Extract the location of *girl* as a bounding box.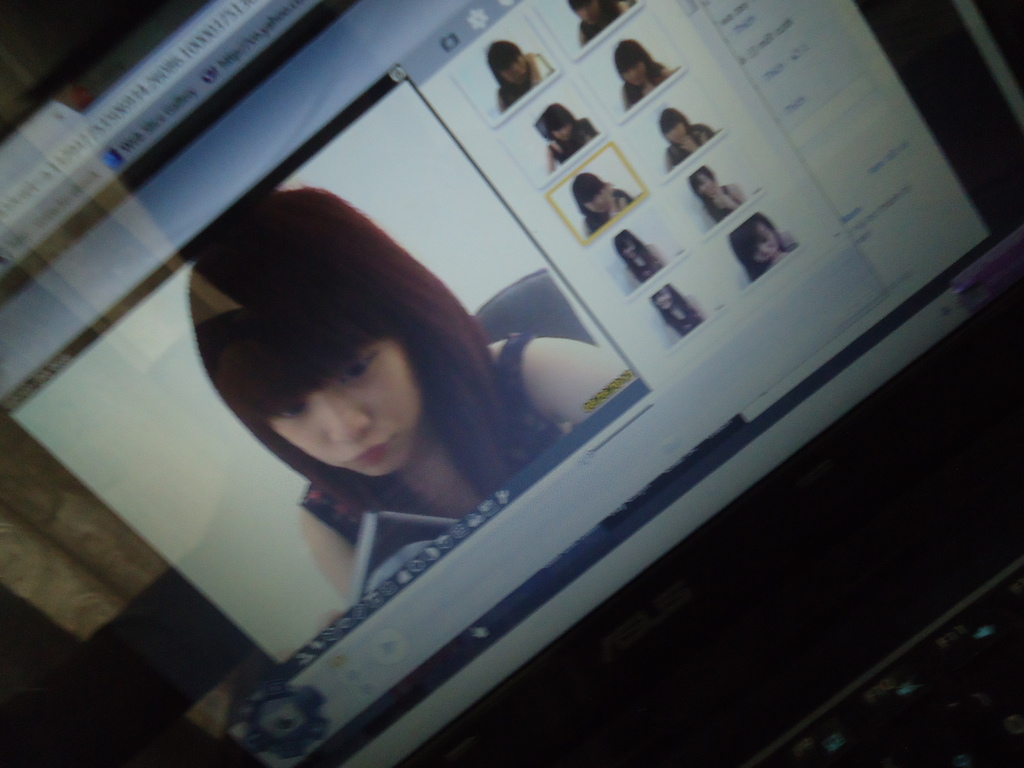
<bbox>614, 37, 680, 111</bbox>.
